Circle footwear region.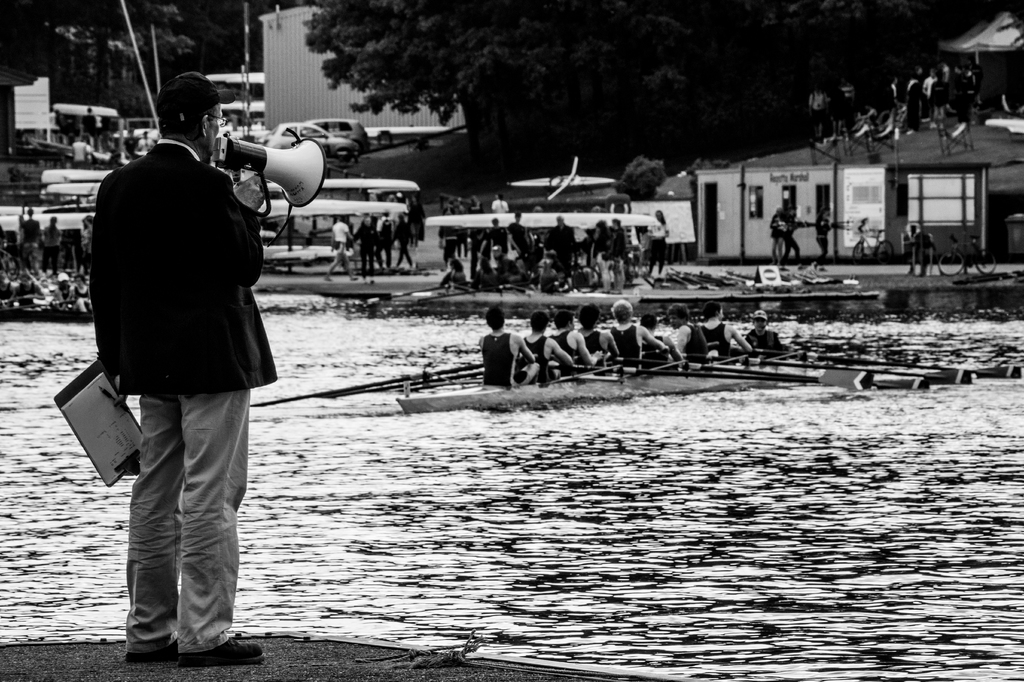
Region: (121, 641, 173, 658).
